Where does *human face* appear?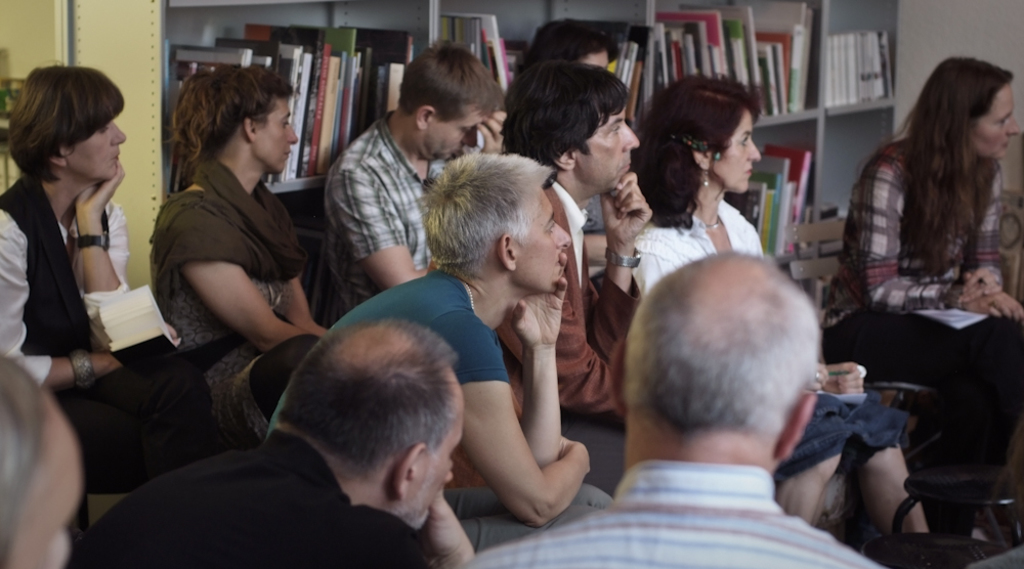
Appears at detection(72, 120, 130, 182).
